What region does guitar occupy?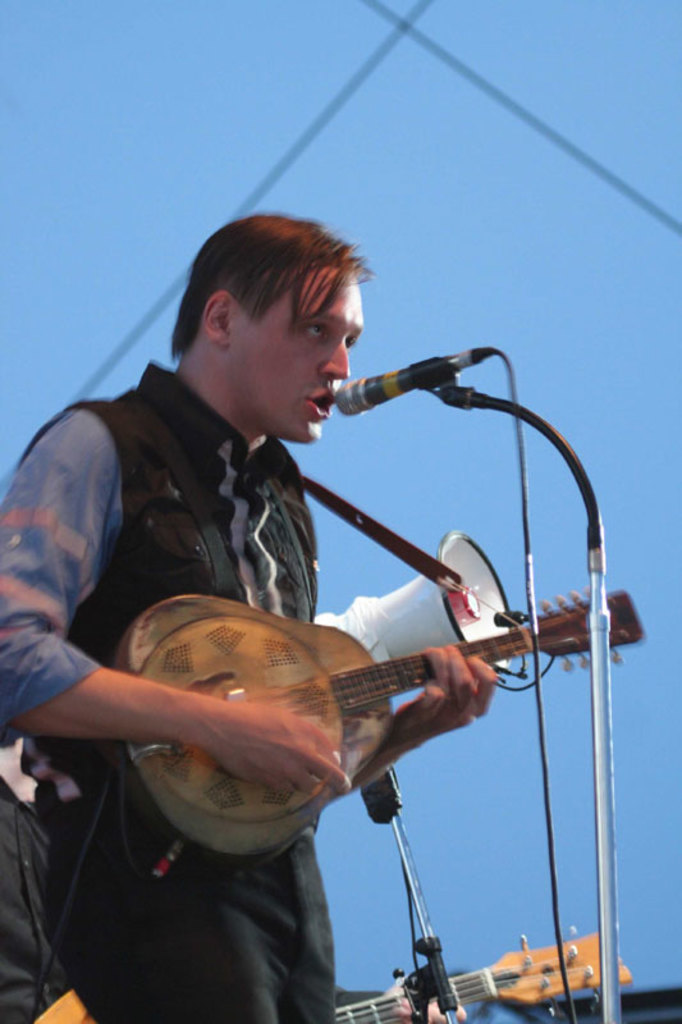
51/538/654/847.
